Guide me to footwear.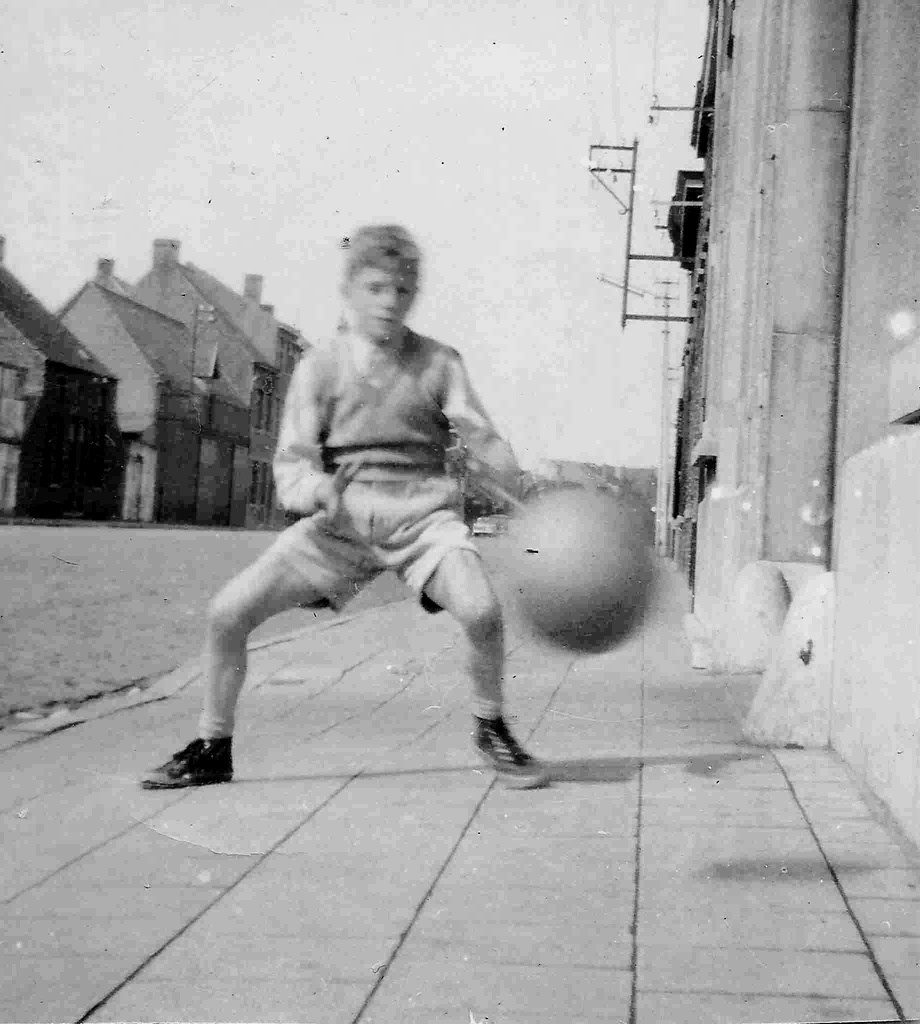
Guidance: [left=472, top=713, right=545, bottom=792].
